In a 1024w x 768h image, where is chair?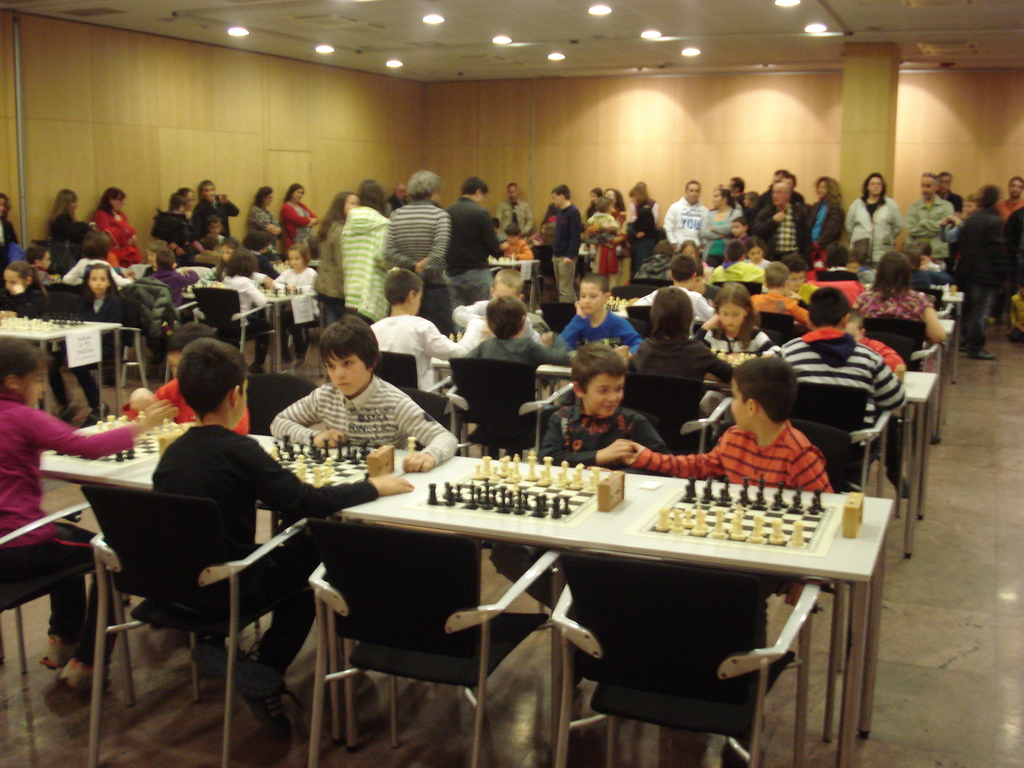
(x1=0, y1=499, x2=100, y2=669).
